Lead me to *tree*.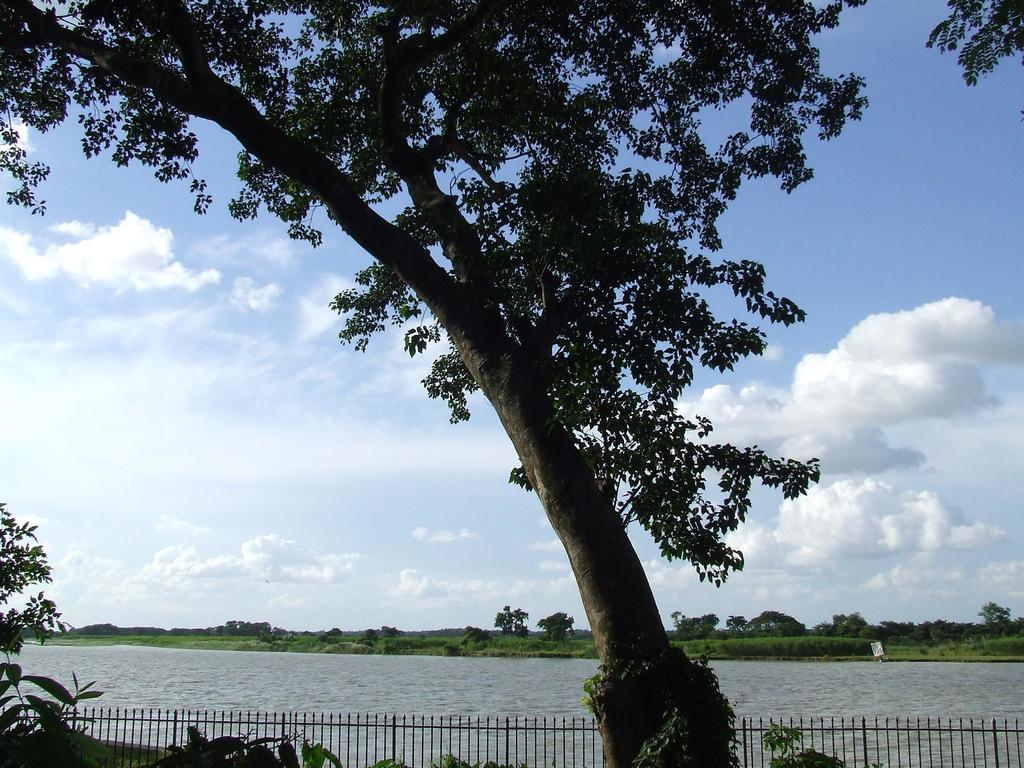
Lead to 973,590,1017,634.
